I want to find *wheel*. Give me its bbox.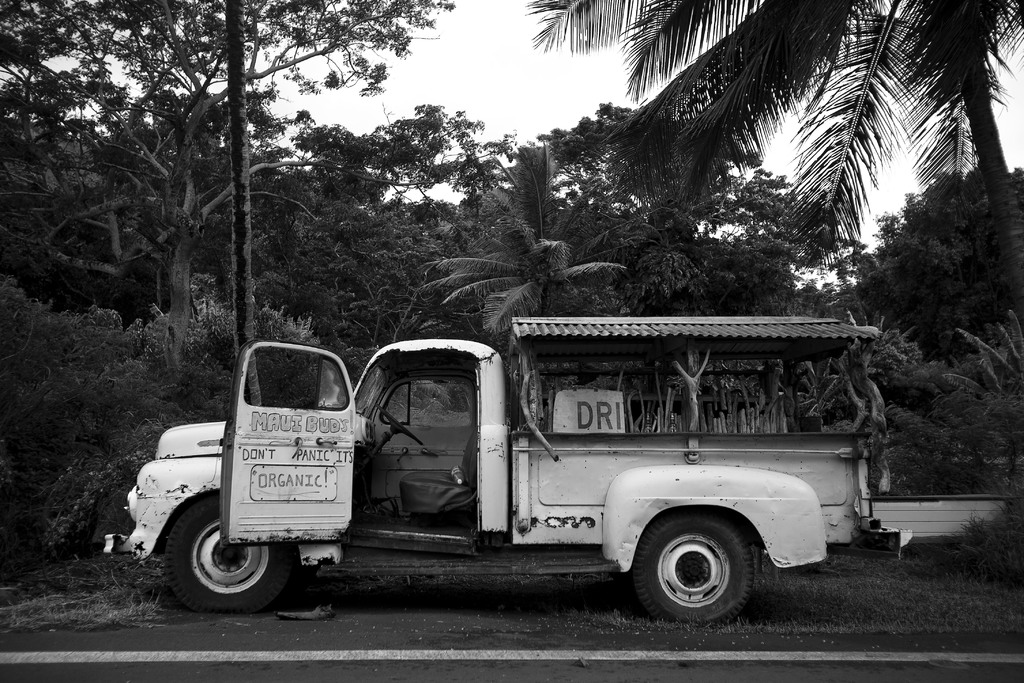
detection(624, 517, 781, 623).
